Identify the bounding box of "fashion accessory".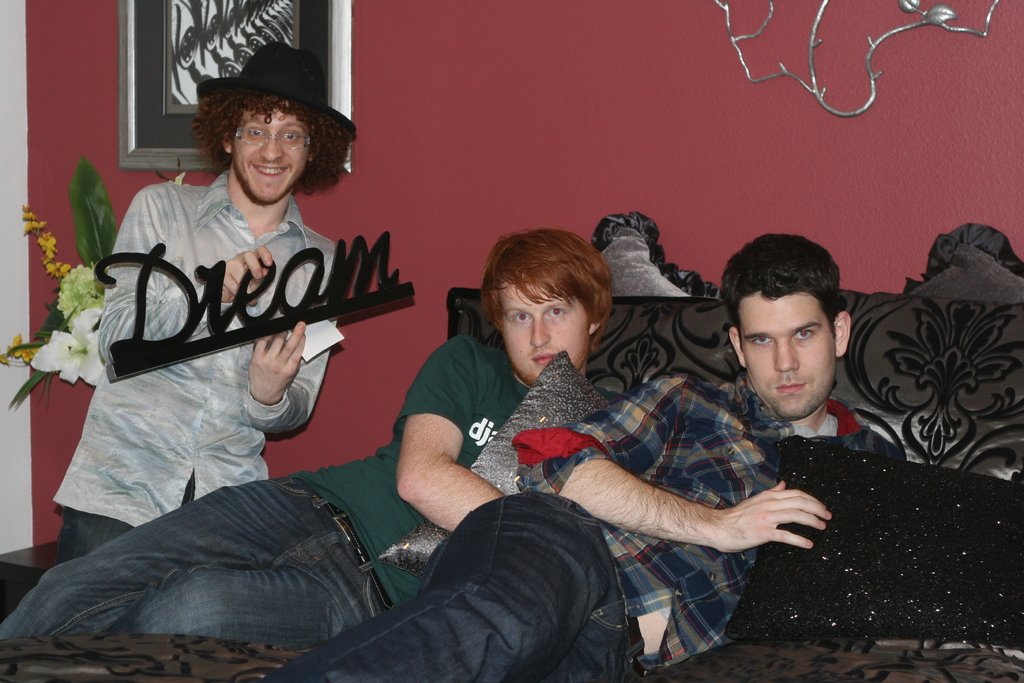
[left=195, top=38, right=355, bottom=149].
